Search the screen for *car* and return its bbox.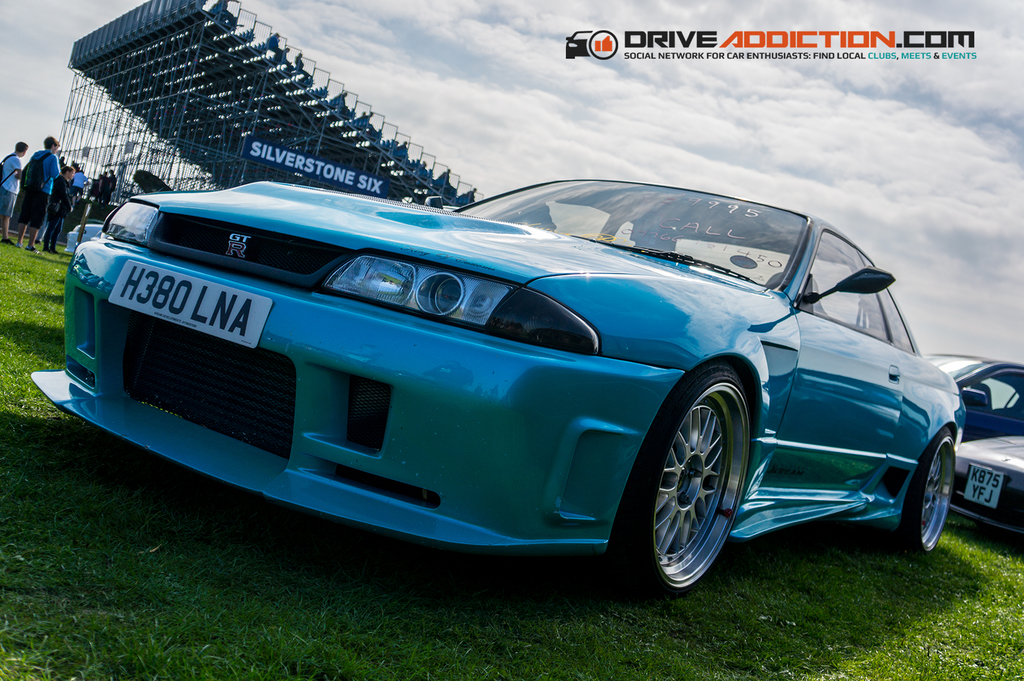
Found: box(63, 224, 104, 253).
